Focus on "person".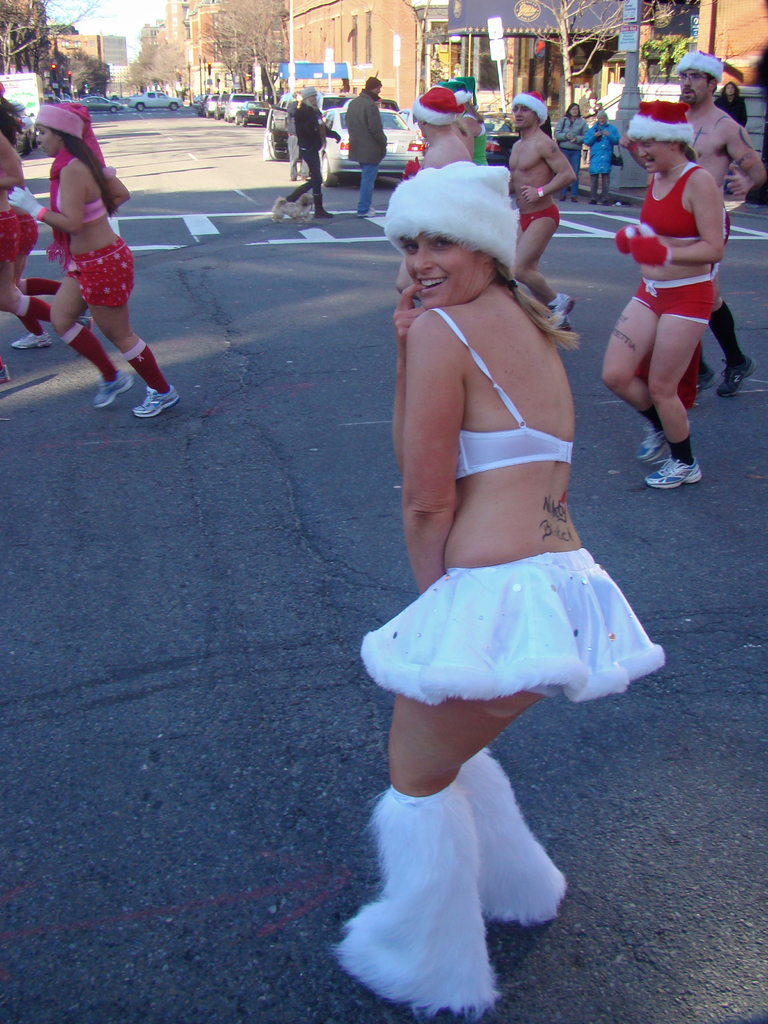
Focused at box(345, 66, 390, 220).
